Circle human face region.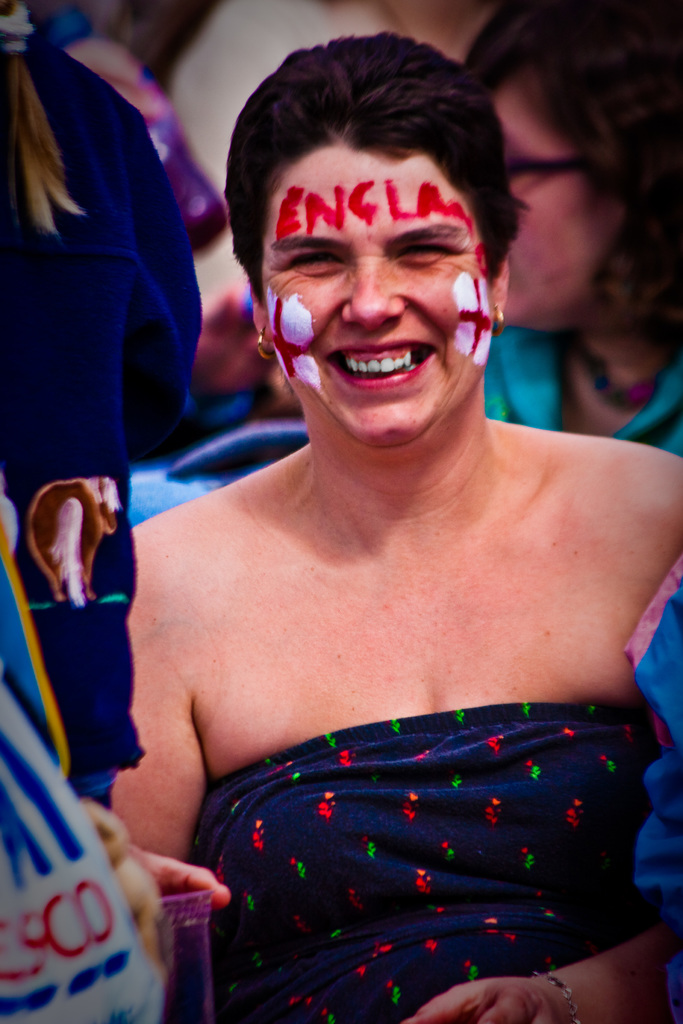
Region: select_region(265, 138, 495, 444).
